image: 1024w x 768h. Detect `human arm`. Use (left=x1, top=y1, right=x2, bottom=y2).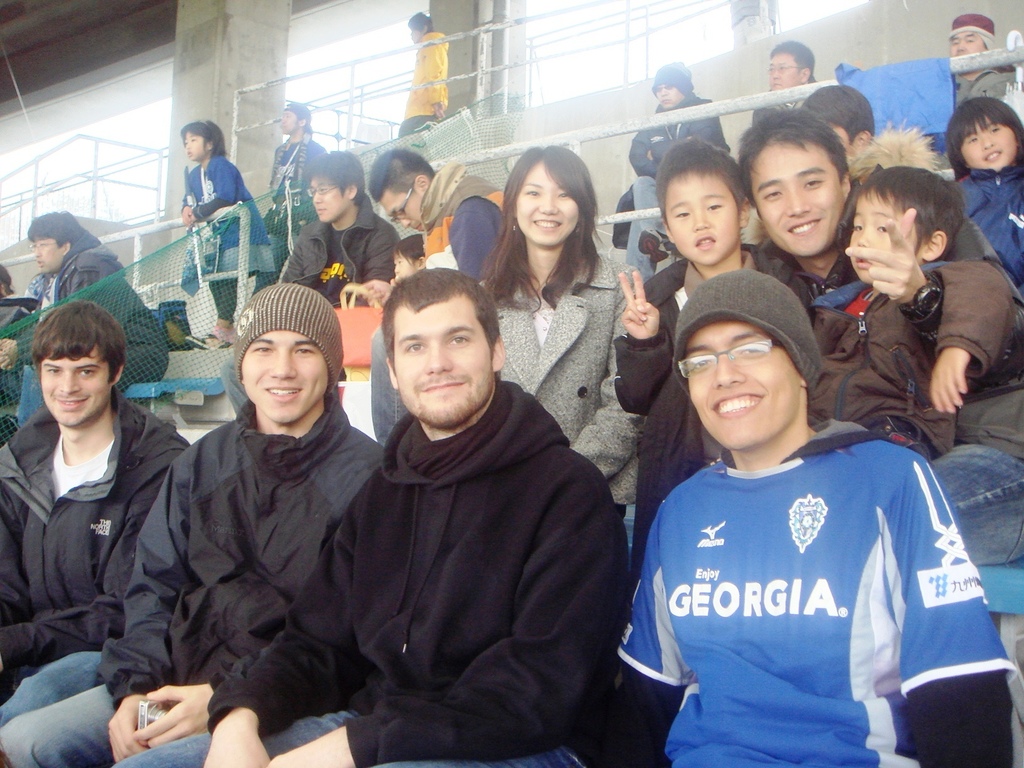
(left=358, top=274, right=401, bottom=309).
